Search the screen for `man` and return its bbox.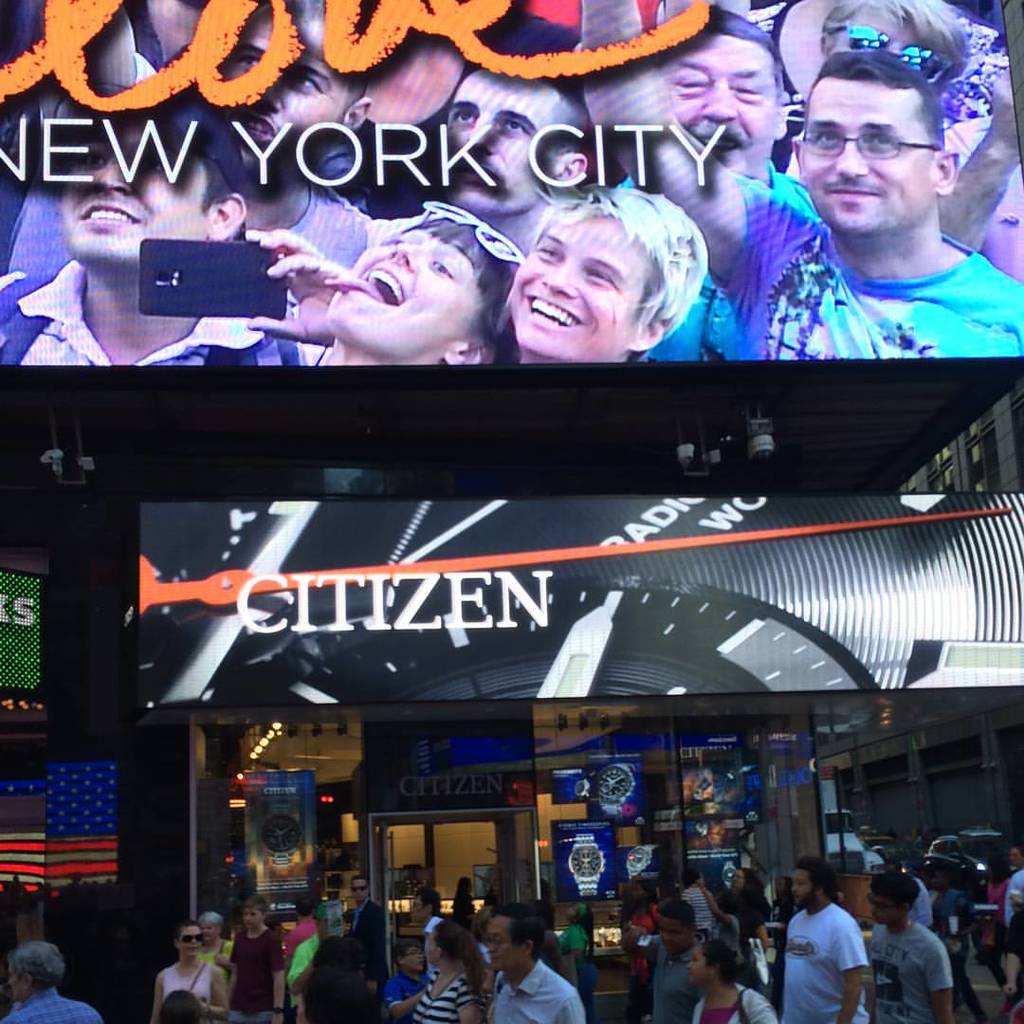
Found: Rect(682, 868, 722, 937).
